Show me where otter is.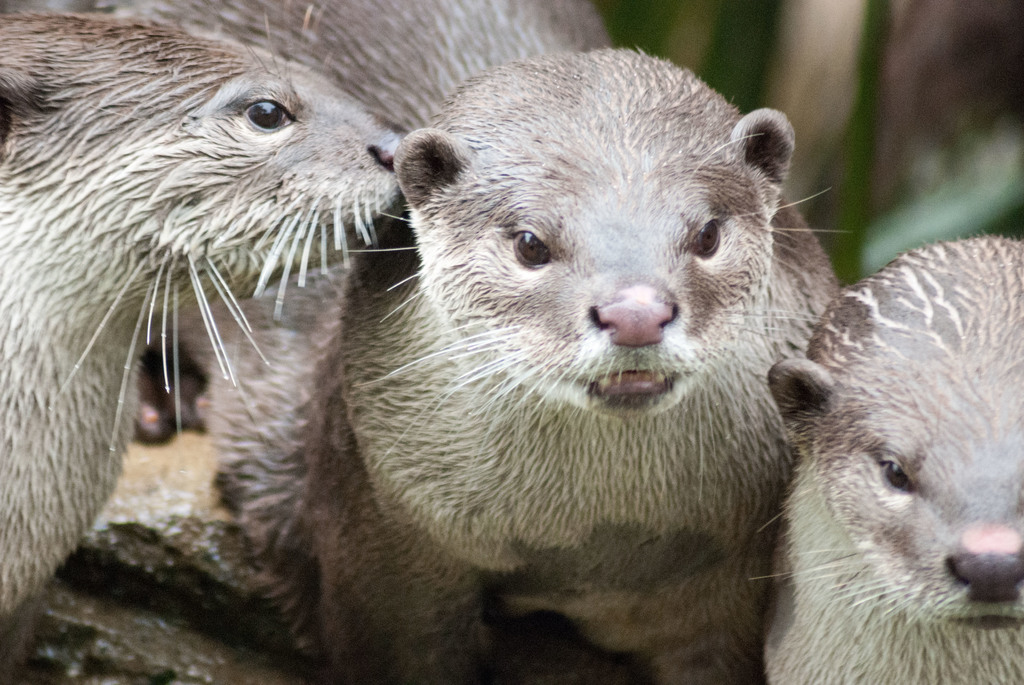
otter is at (left=769, top=229, right=1023, bottom=684).
